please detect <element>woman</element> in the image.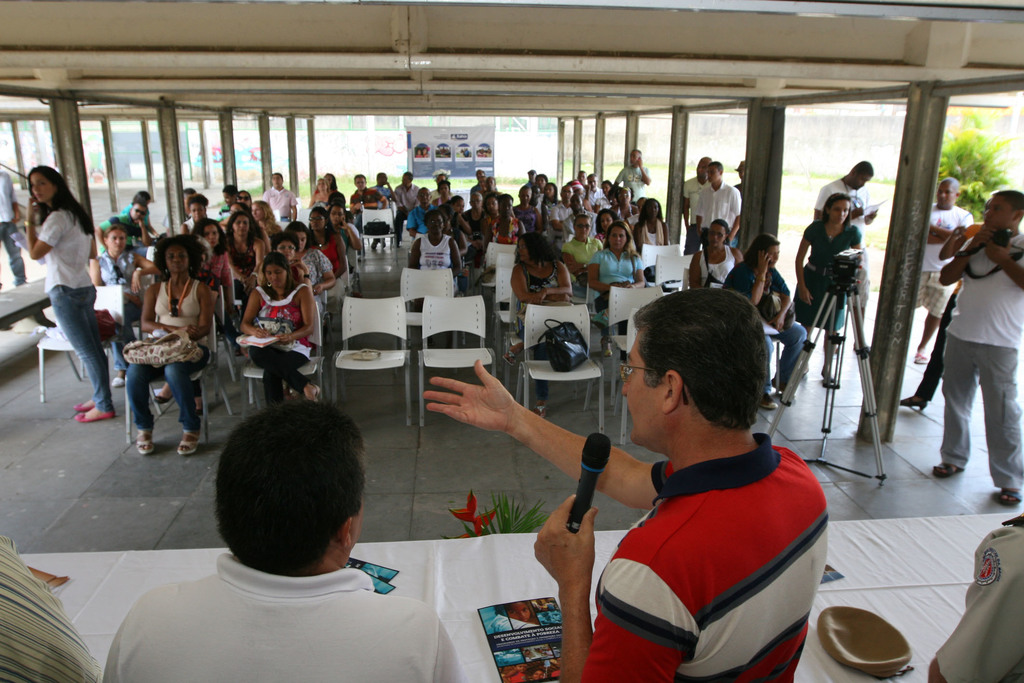
left=693, top=223, right=747, bottom=290.
